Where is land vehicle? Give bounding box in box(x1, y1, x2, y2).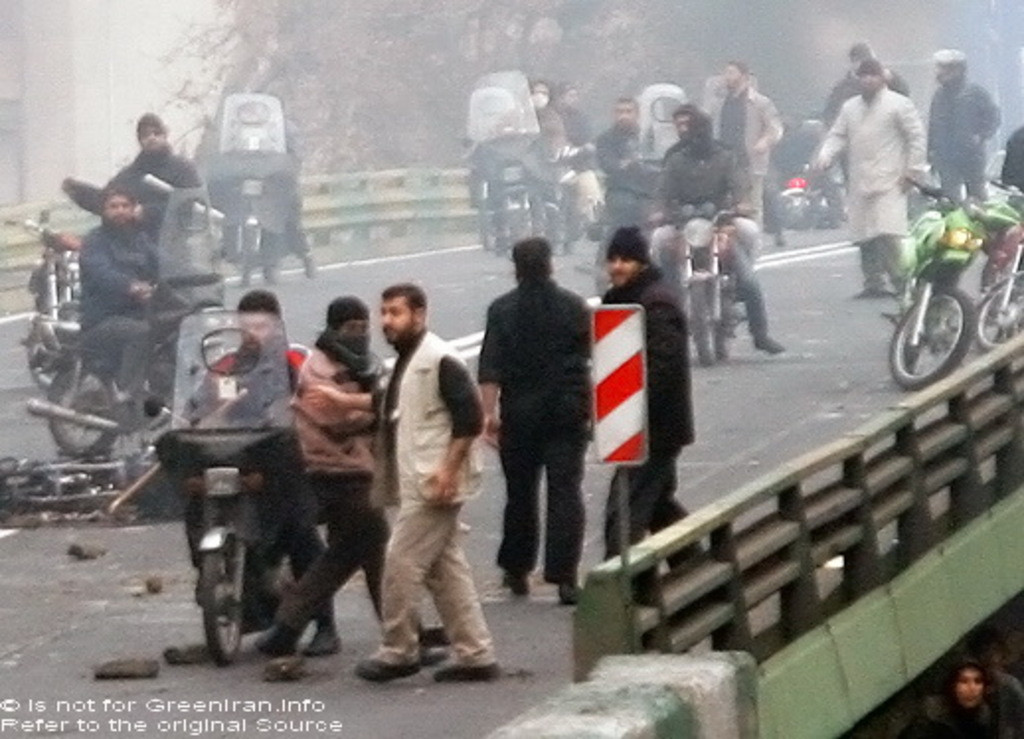
box(652, 196, 743, 358).
